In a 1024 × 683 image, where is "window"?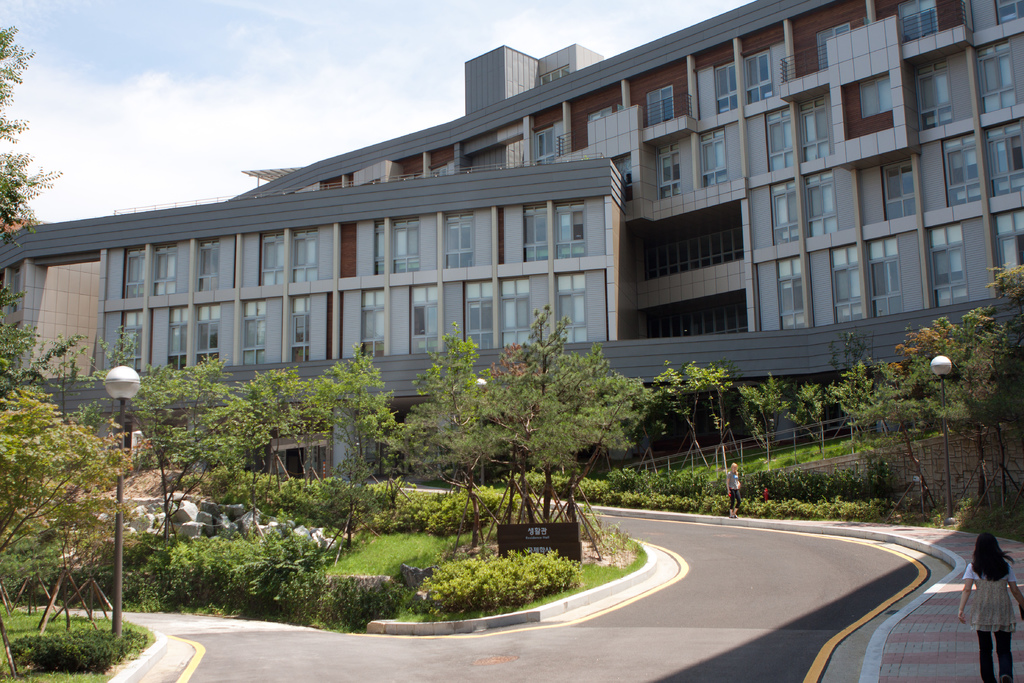
box=[764, 179, 797, 248].
